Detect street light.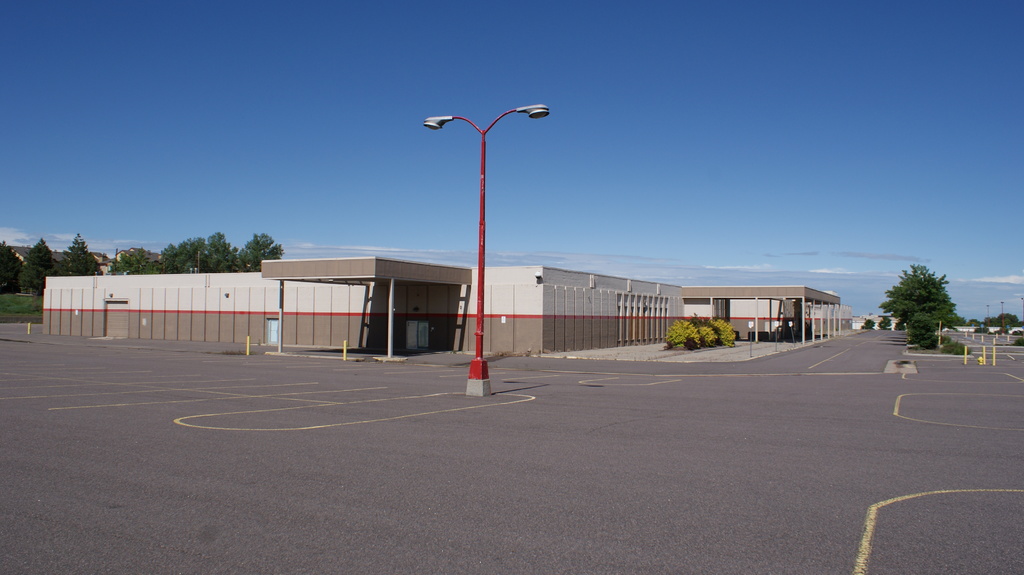
Detected at <bbox>1020, 294, 1023, 329</bbox>.
